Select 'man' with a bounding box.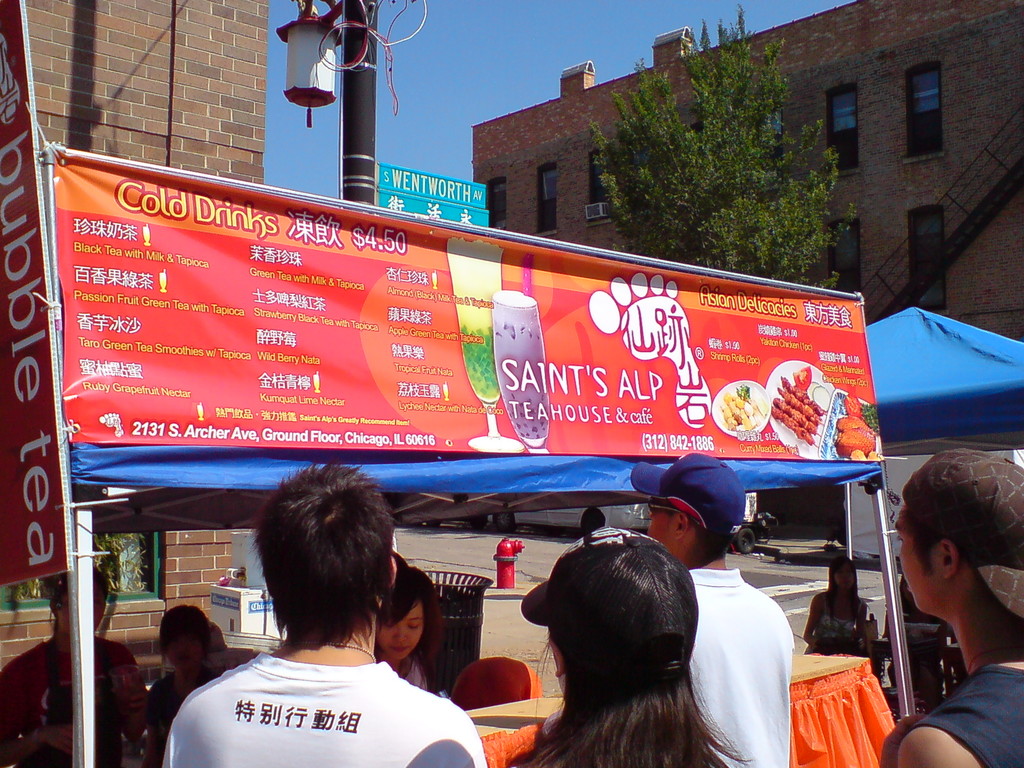
<region>628, 454, 801, 767</region>.
